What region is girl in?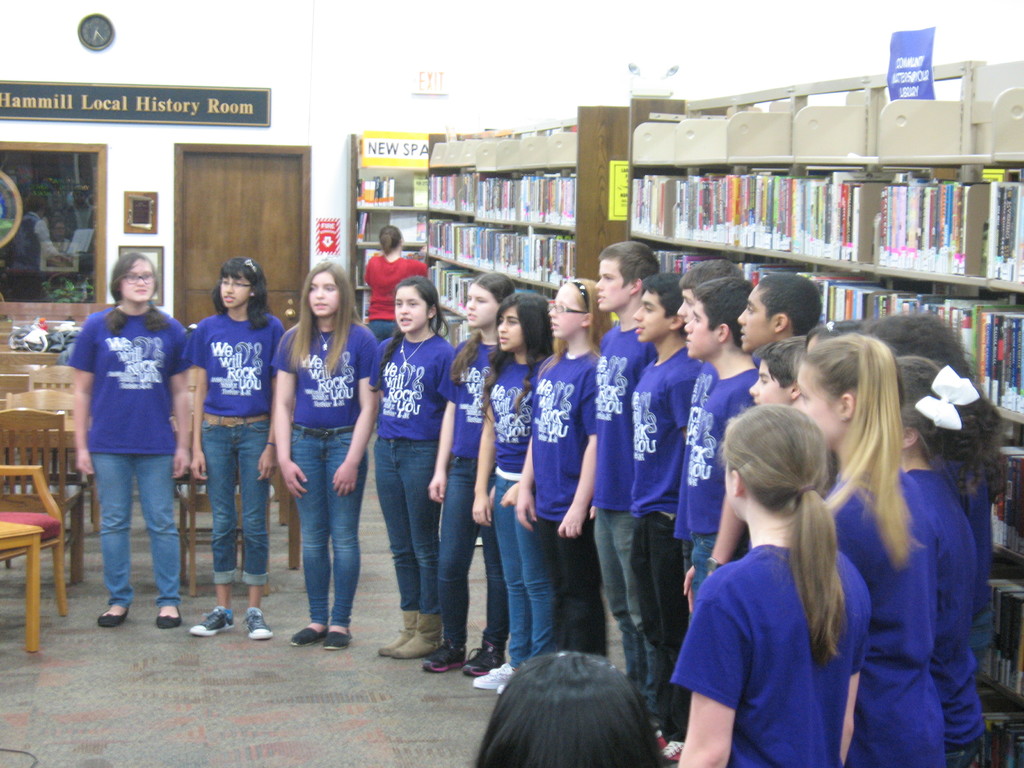
x1=477 y1=648 x2=668 y2=767.
